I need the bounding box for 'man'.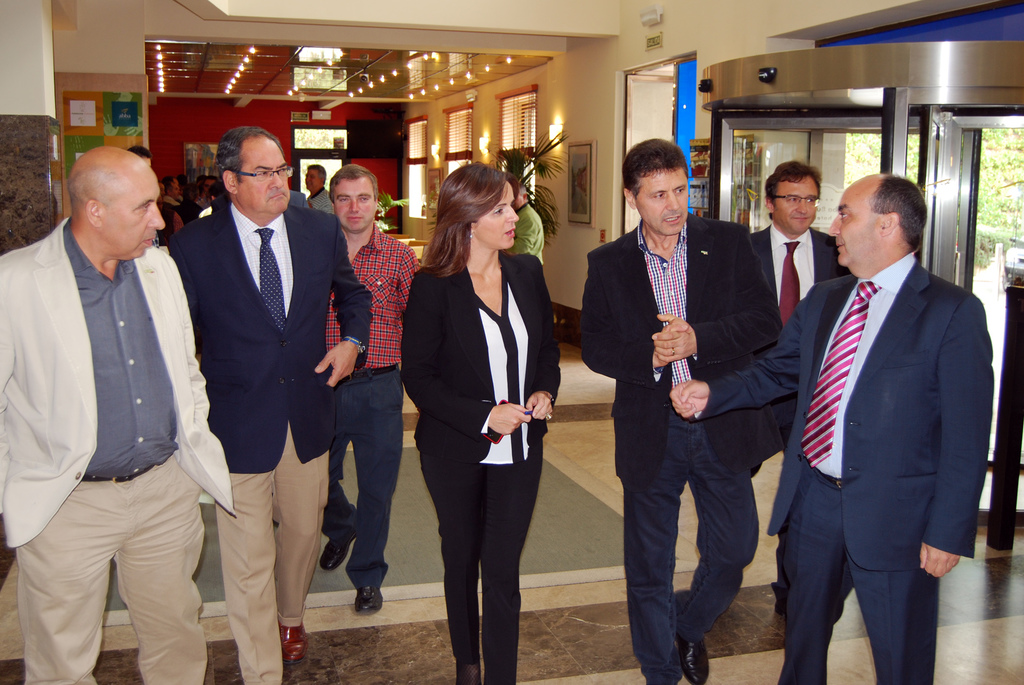
Here it is: 582,137,781,684.
